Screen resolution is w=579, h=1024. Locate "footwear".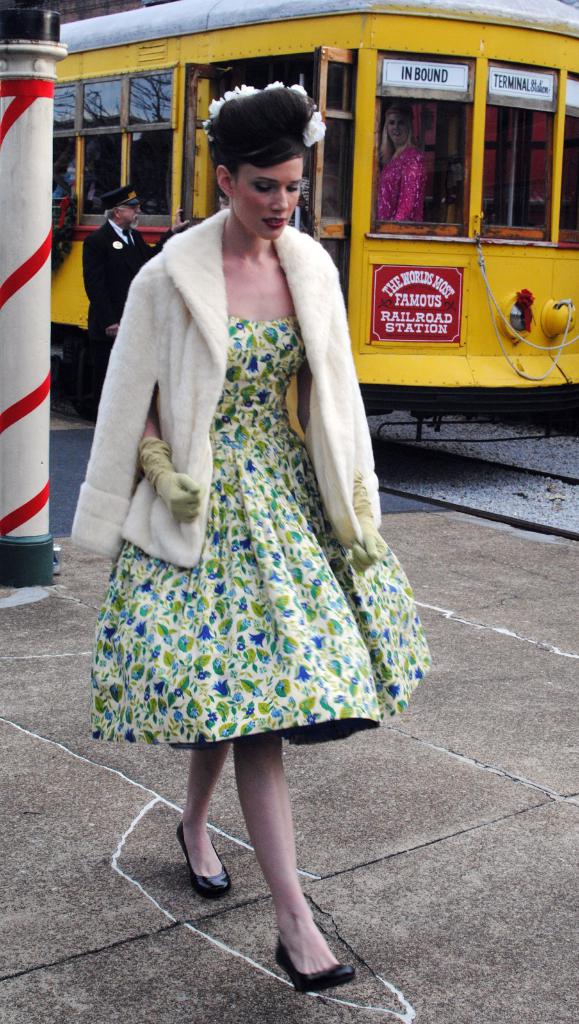
172,821,230,900.
